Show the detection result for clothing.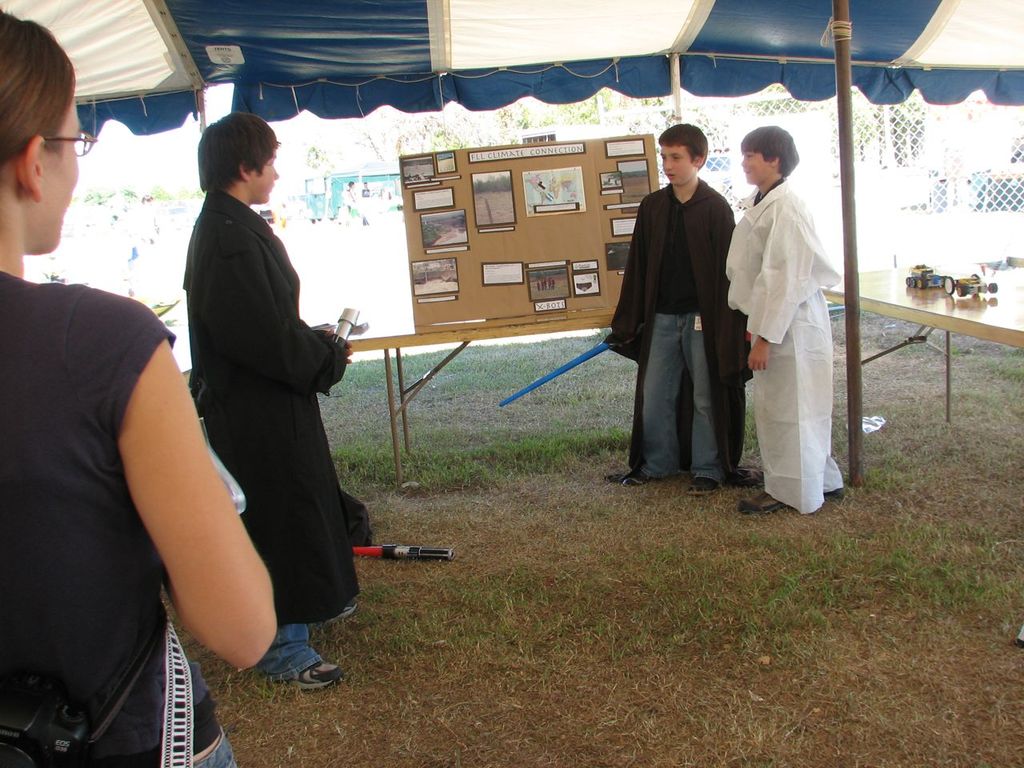
[586,180,770,486].
